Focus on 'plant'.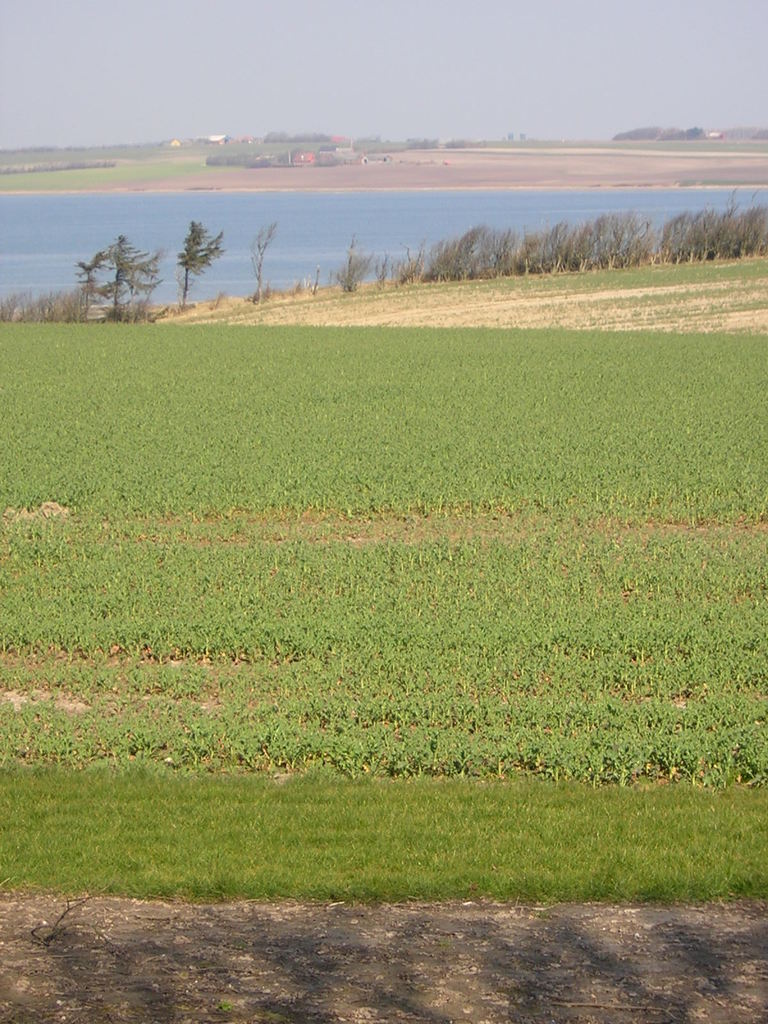
Focused at (x1=166, y1=211, x2=224, y2=307).
